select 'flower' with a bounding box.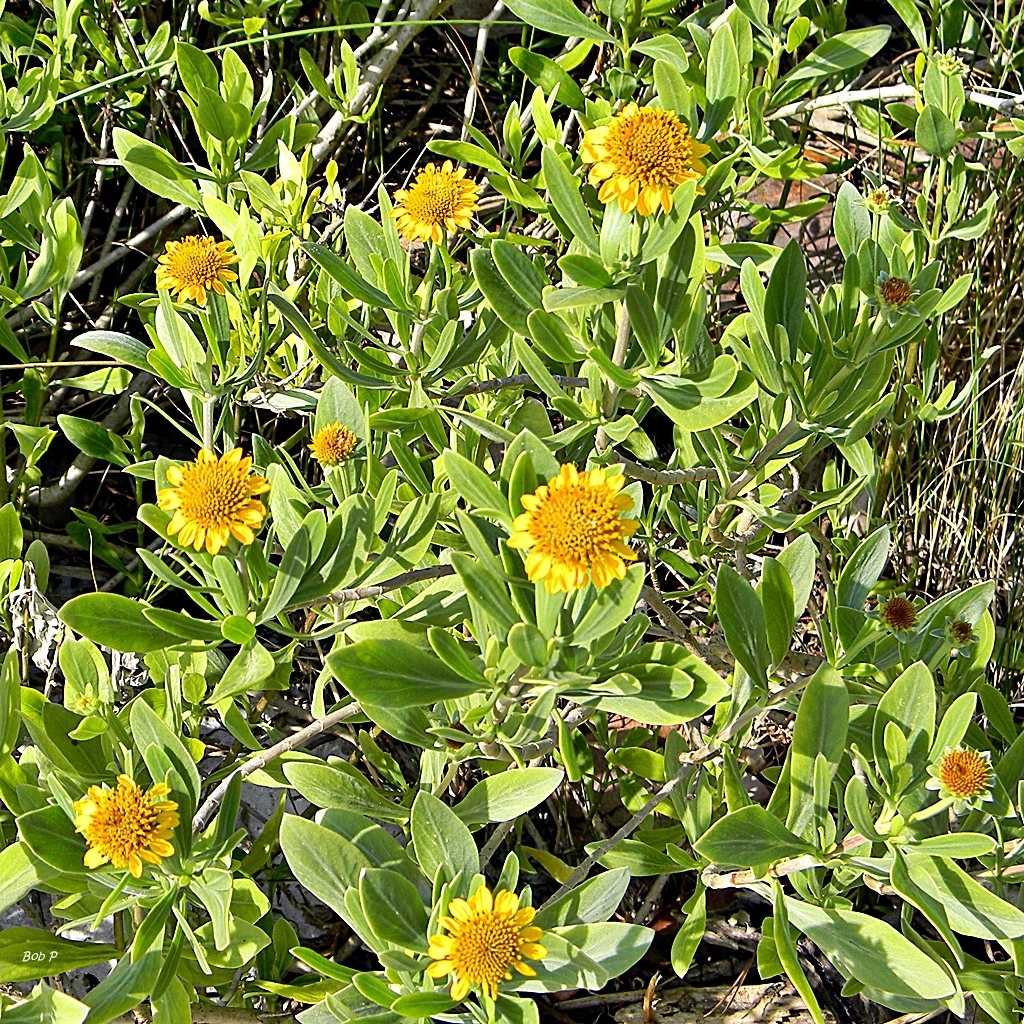
Rect(500, 451, 650, 600).
